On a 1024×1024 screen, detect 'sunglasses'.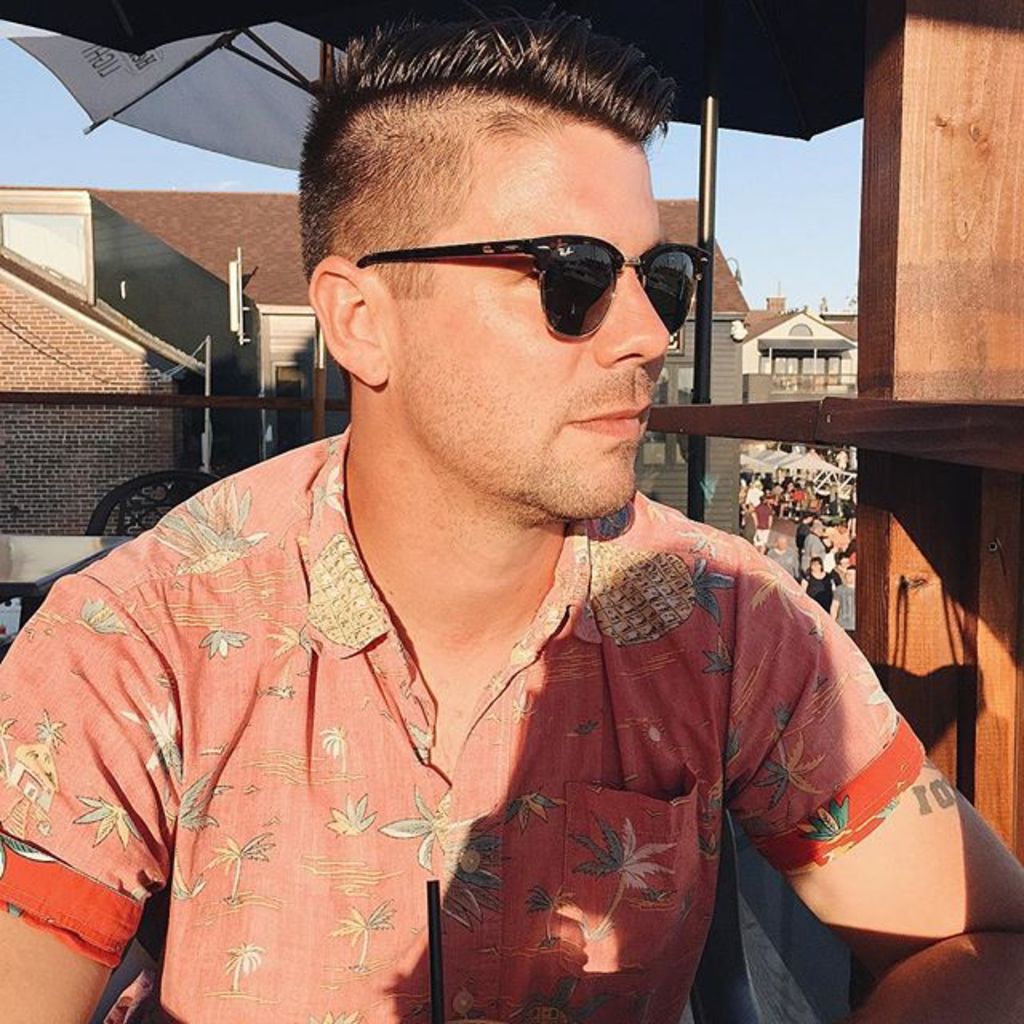
{"left": 352, "top": 234, "right": 712, "bottom": 344}.
